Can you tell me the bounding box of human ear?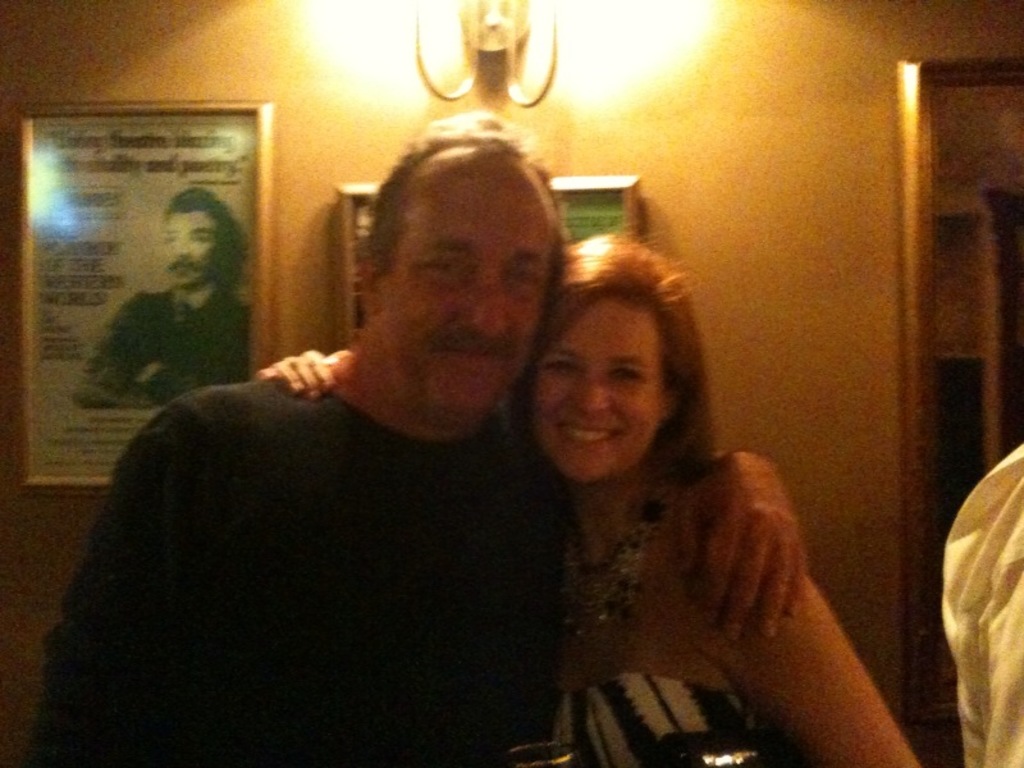
<region>360, 237, 371, 315</region>.
